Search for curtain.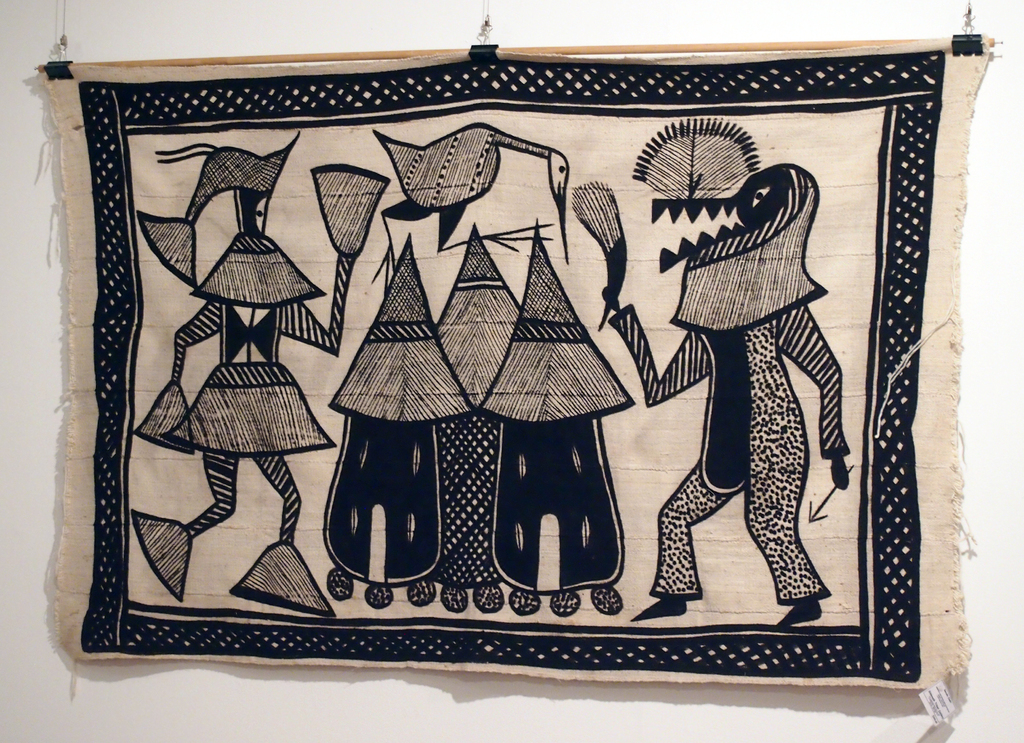
Found at select_region(47, 40, 980, 728).
